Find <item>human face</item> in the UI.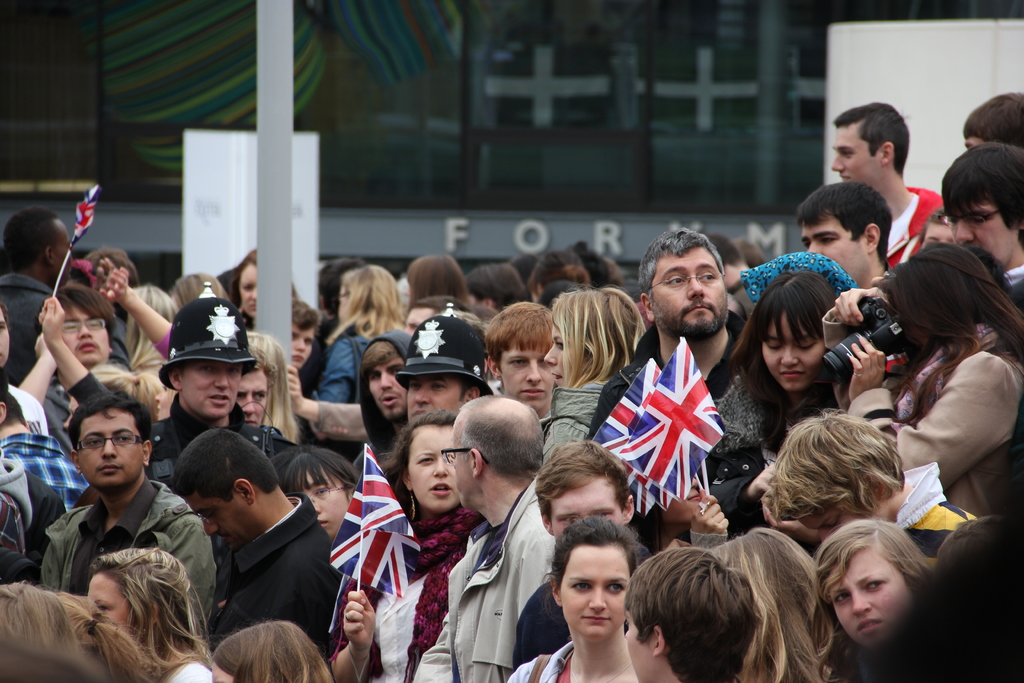
UI element at bbox(0, 309, 8, 366).
